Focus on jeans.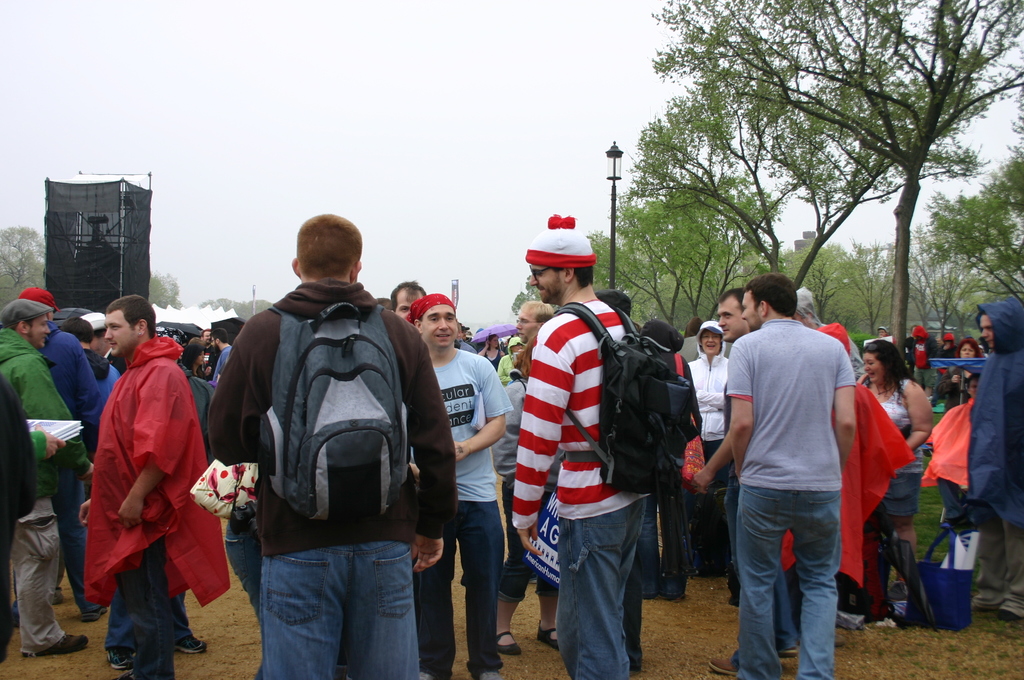
Focused at left=740, top=483, right=861, bottom=670.
